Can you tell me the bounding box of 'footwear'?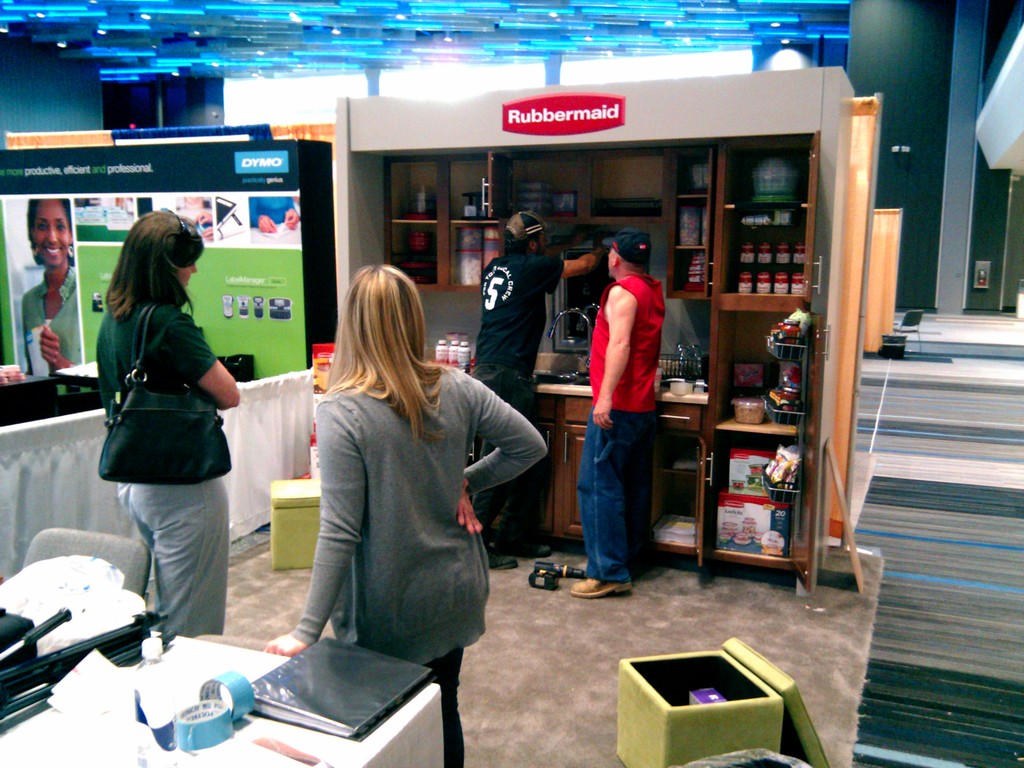
<box>570,574,630,595</box>.
